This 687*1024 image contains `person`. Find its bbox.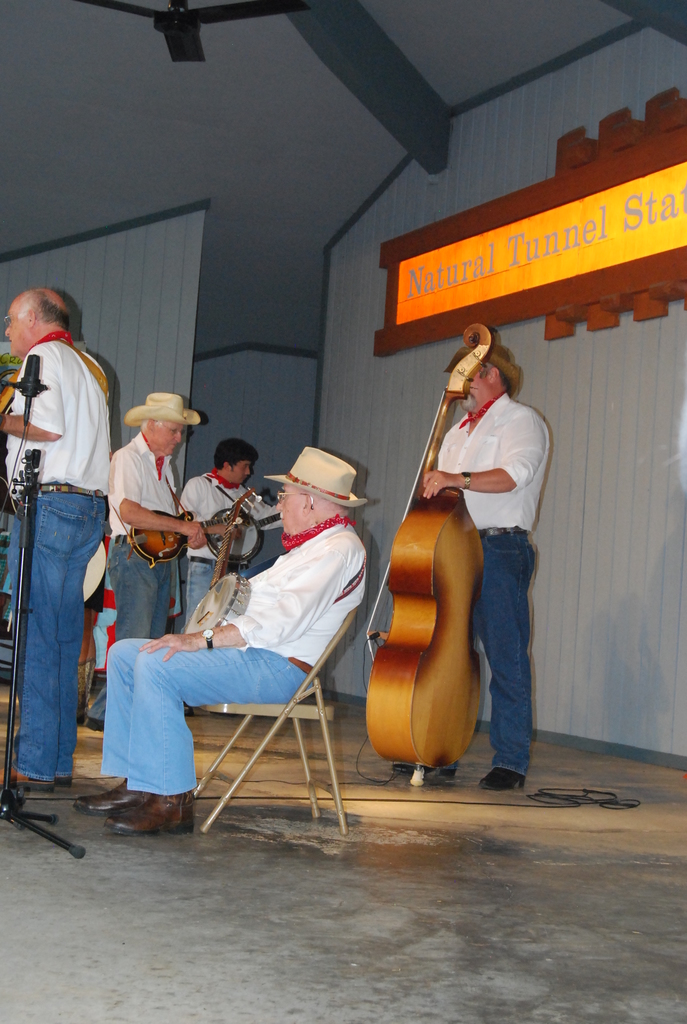
{"left": 177, "top": 438, "right": 282, "bottom": 716}.
